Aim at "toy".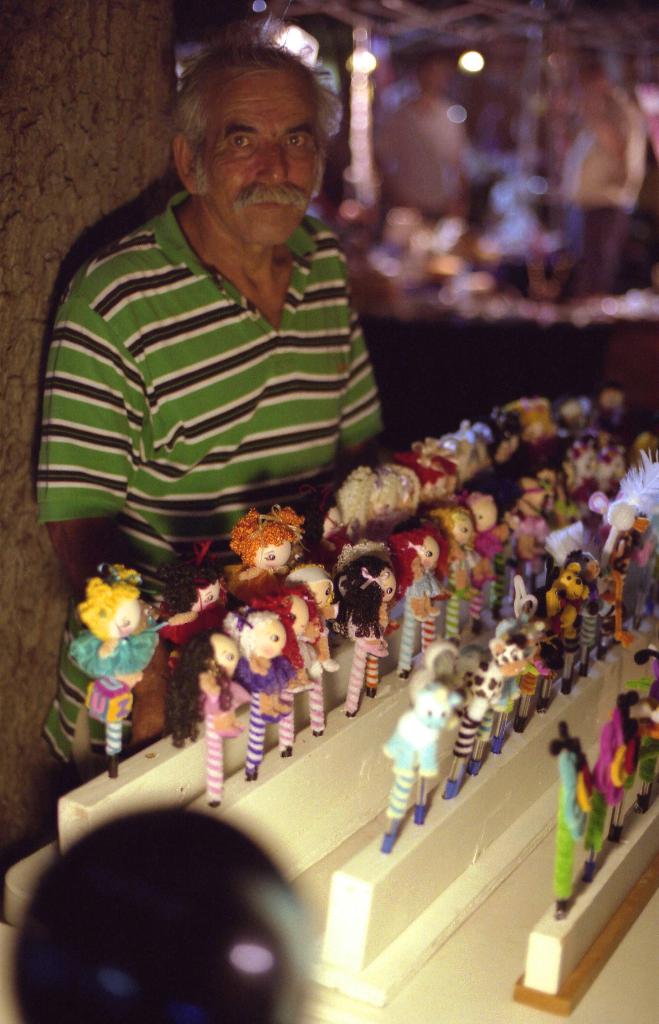
Aimed at locate(545, 636, 658, 904).
